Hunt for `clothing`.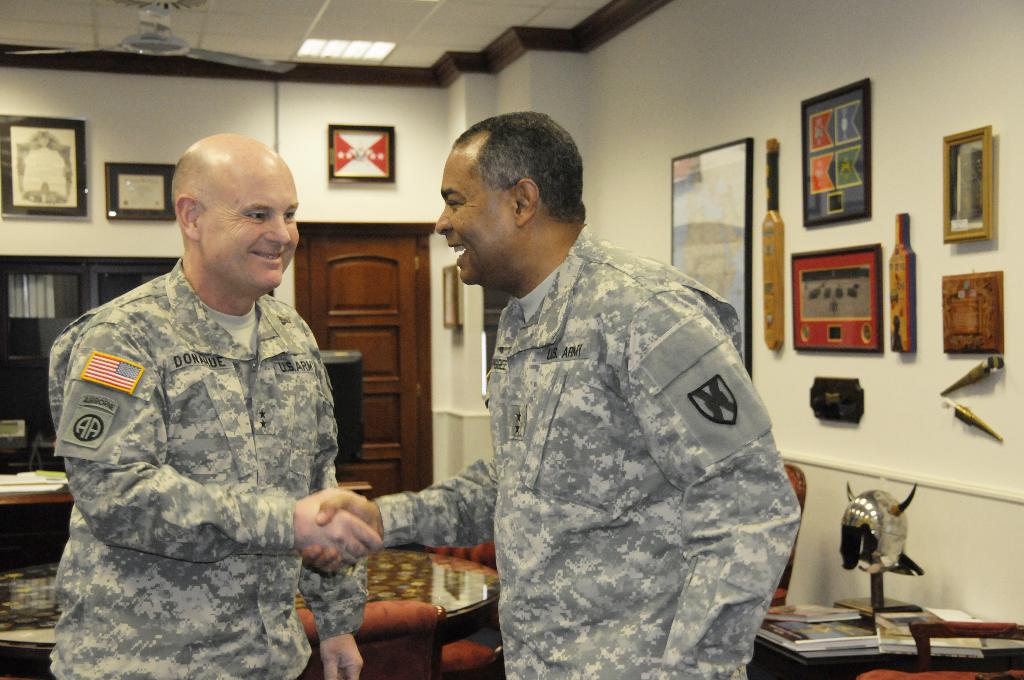
Hunted down at (x1=42, y1=204, x2=392, y2=679).
